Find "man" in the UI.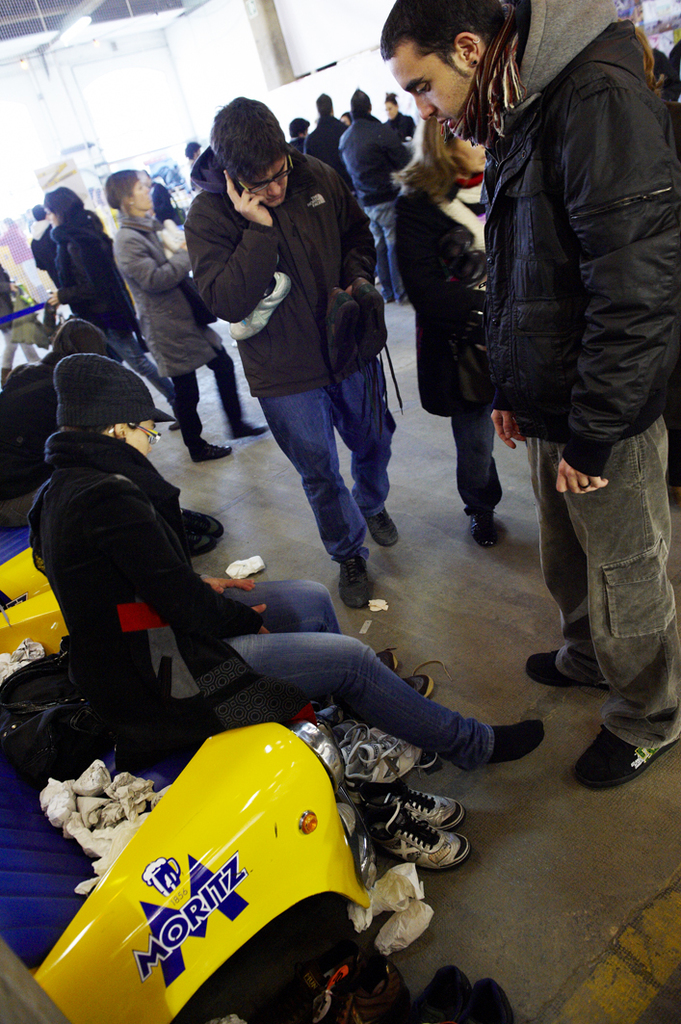
UI element at detection(283, 113, 311, 148).
